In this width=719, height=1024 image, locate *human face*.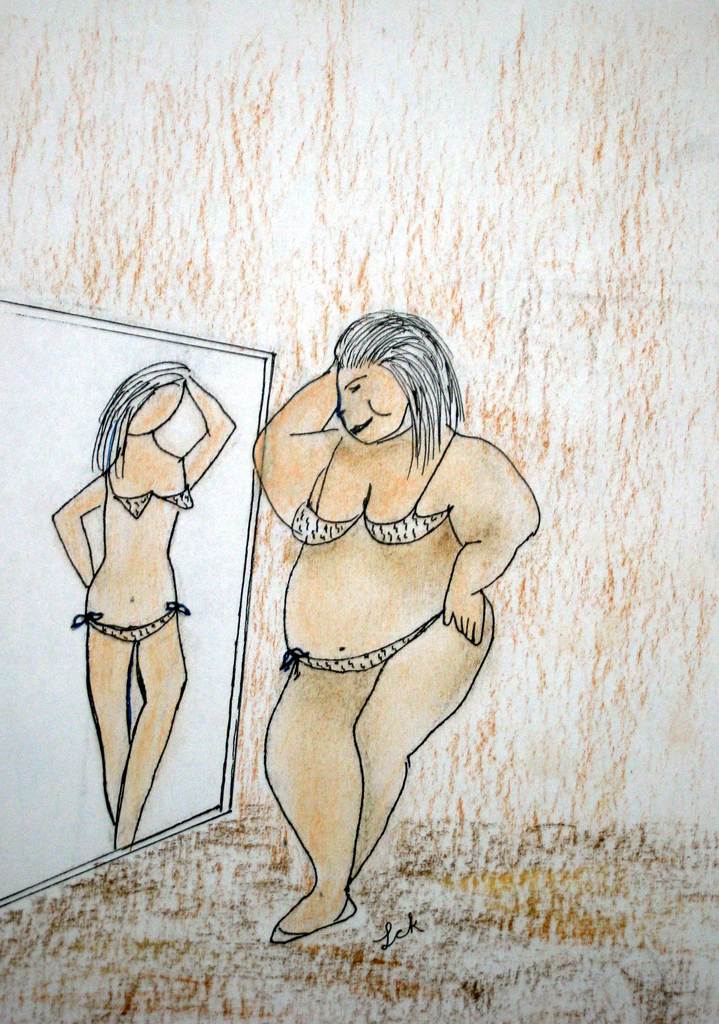
Bounding box: left=328, top=344, right=437, bottom=450.
